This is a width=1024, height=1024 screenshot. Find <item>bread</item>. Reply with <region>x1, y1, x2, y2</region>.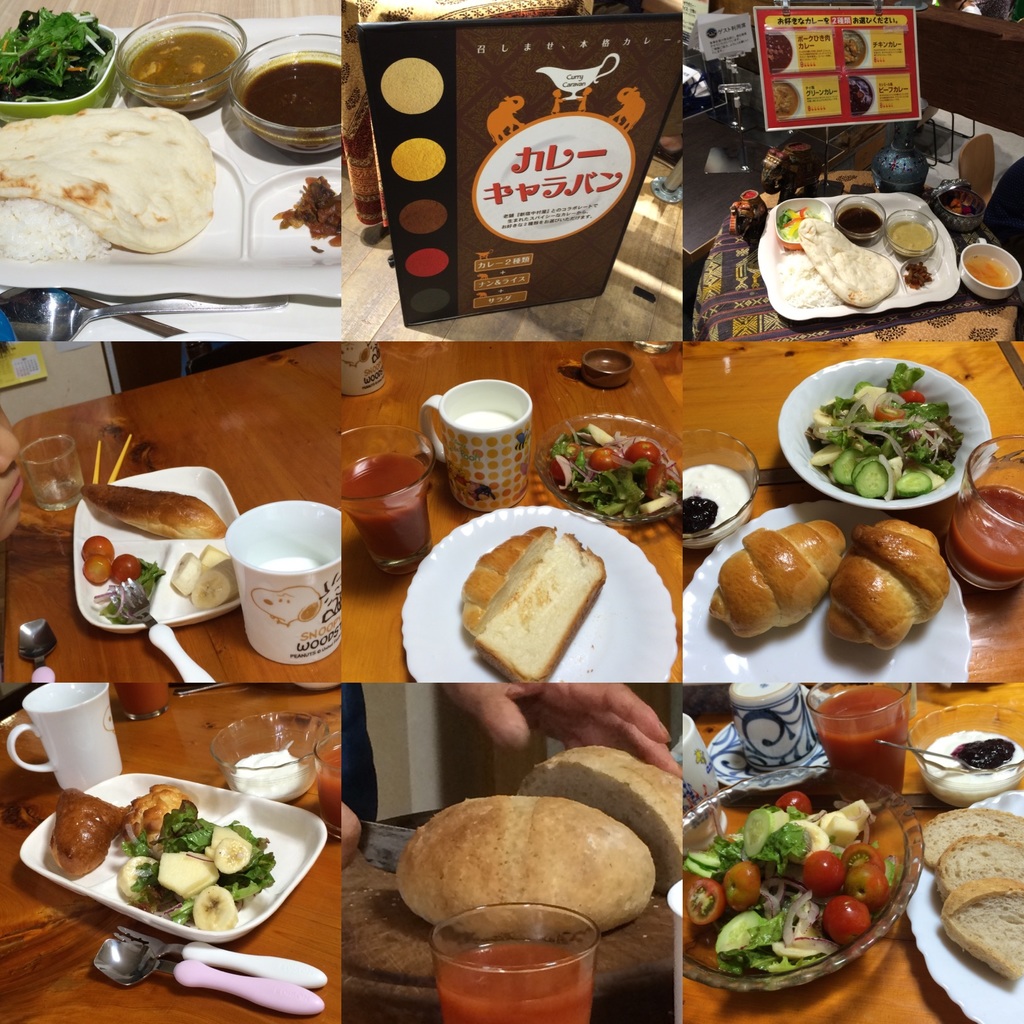
<region>829, 518, 948, 647</region>.
